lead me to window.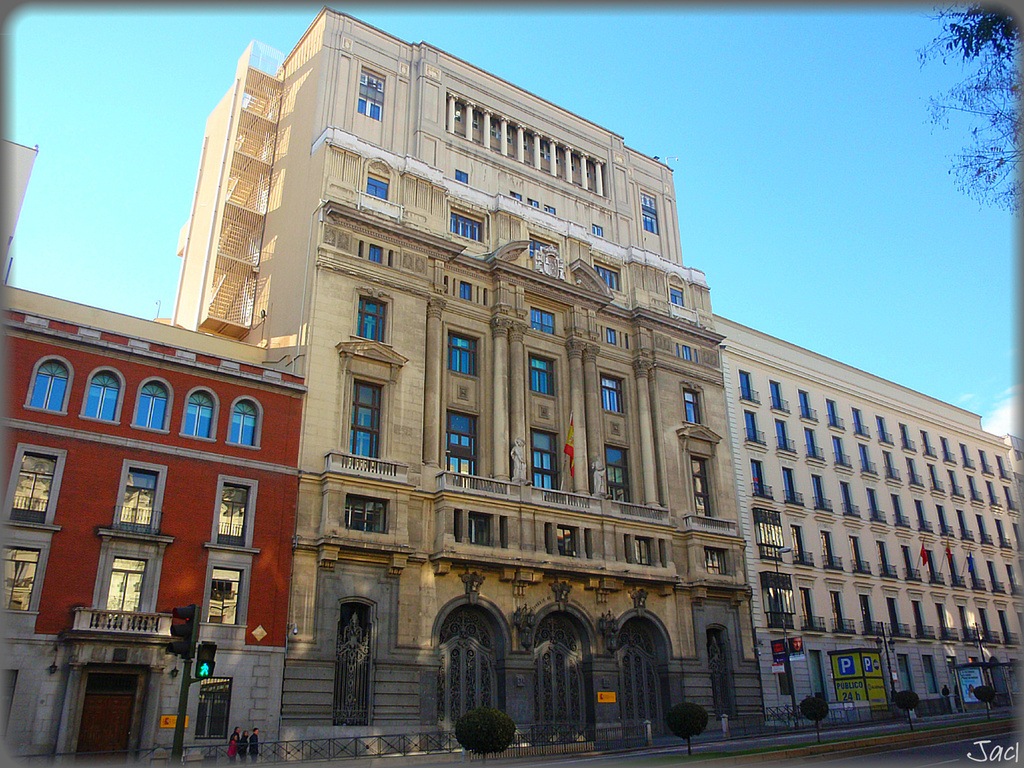
Lead to box=[331, 603, 374, 728].
